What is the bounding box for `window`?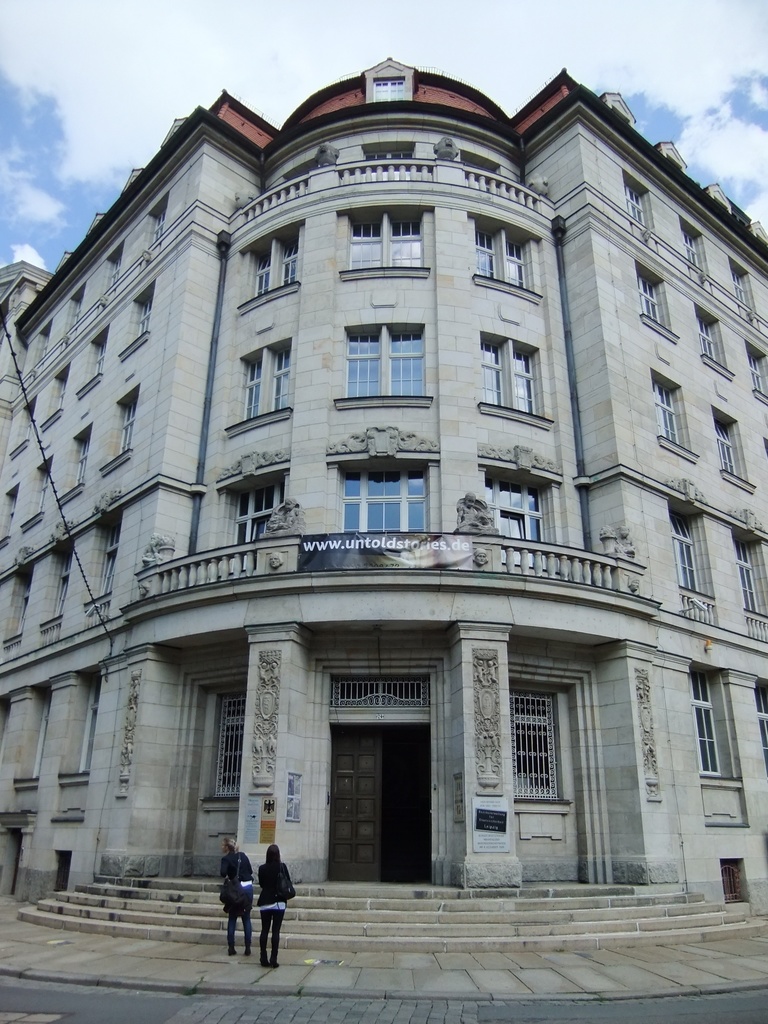
bbox(689, 659, 735, 782).
